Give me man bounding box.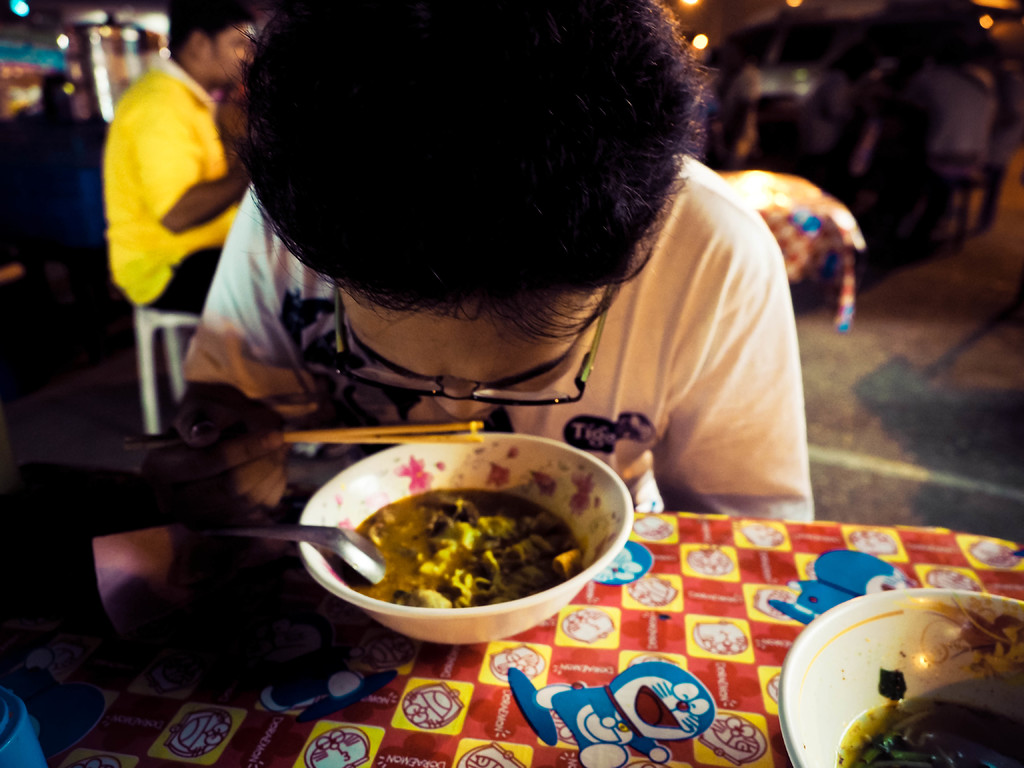
l=108, t=0, r=249, b=316.
